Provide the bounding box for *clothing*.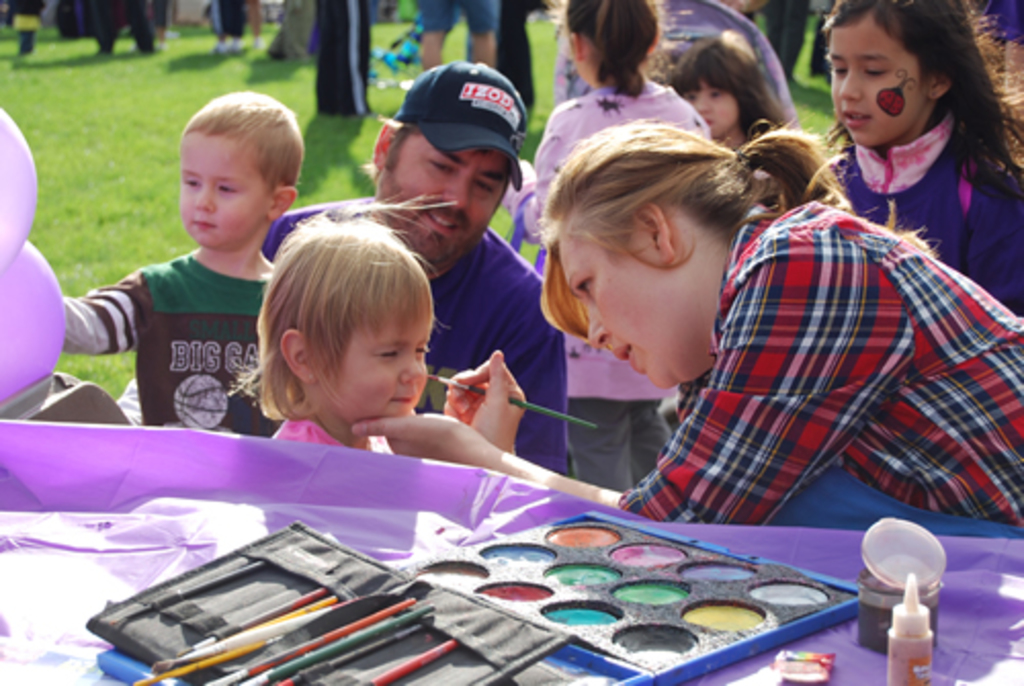
box(211, 0, 252, 49).
